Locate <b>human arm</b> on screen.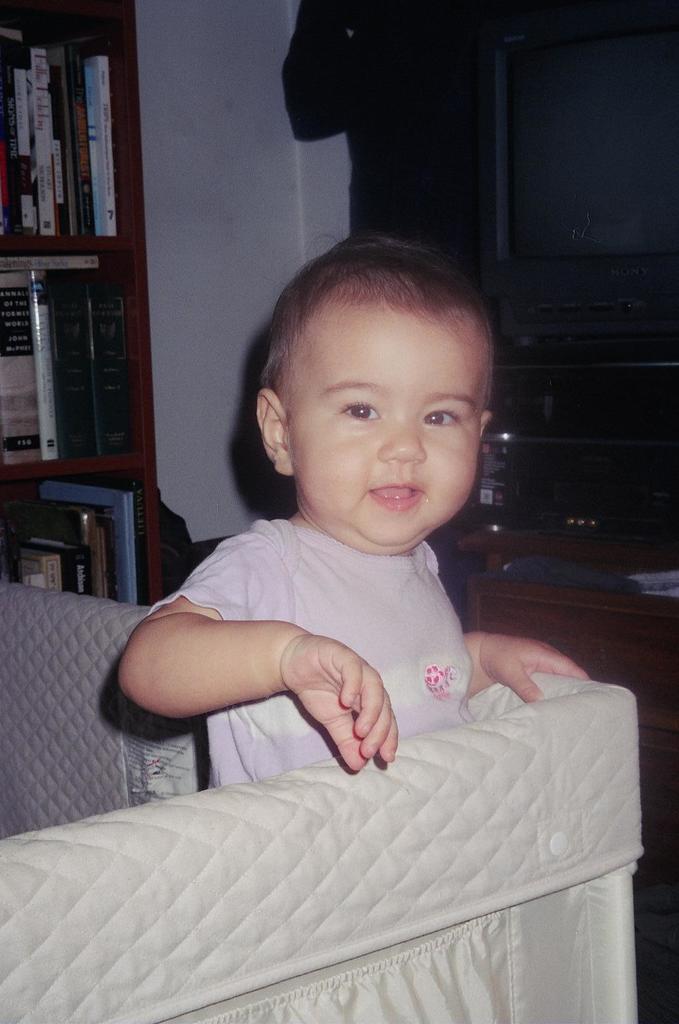
On screen at locate(120, 604, 365, 759).
